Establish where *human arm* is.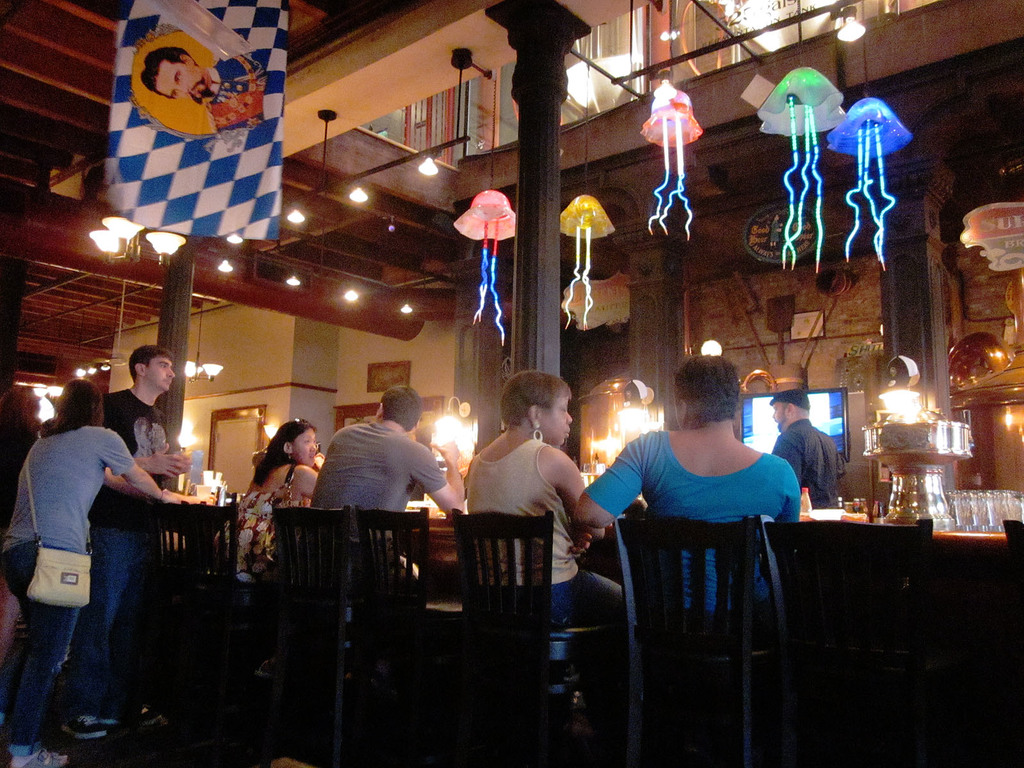
Established at rect(133, 440, 186, 478).
